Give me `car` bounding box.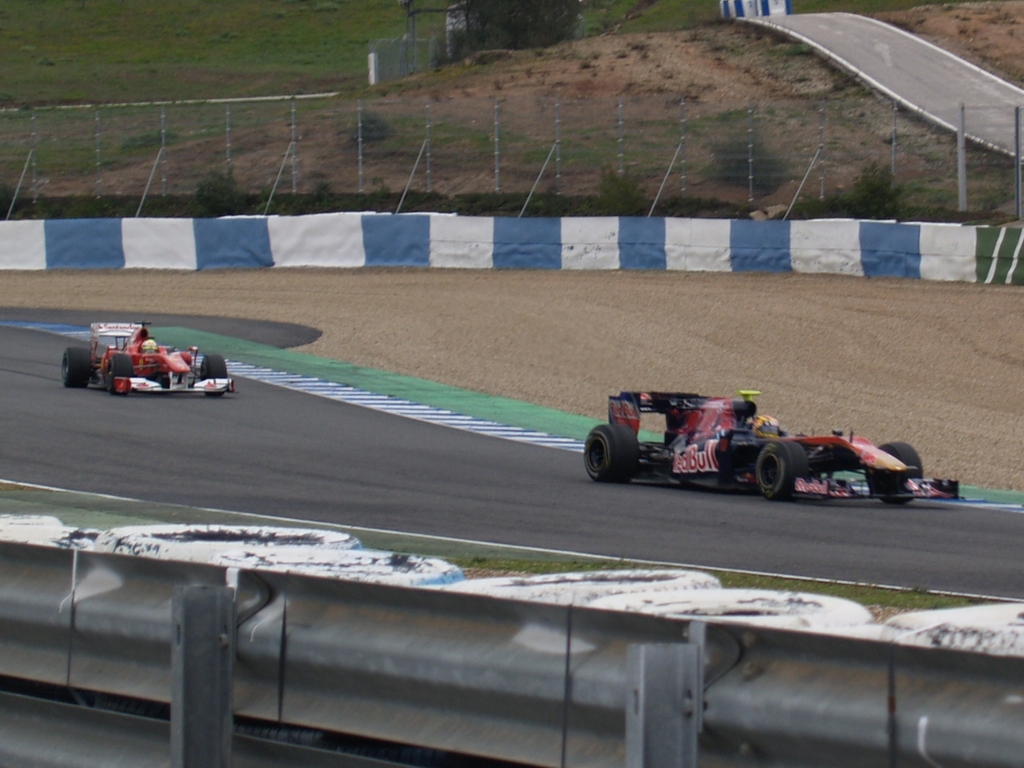
(x1=577, y1=379, x2=908, y2=501).
